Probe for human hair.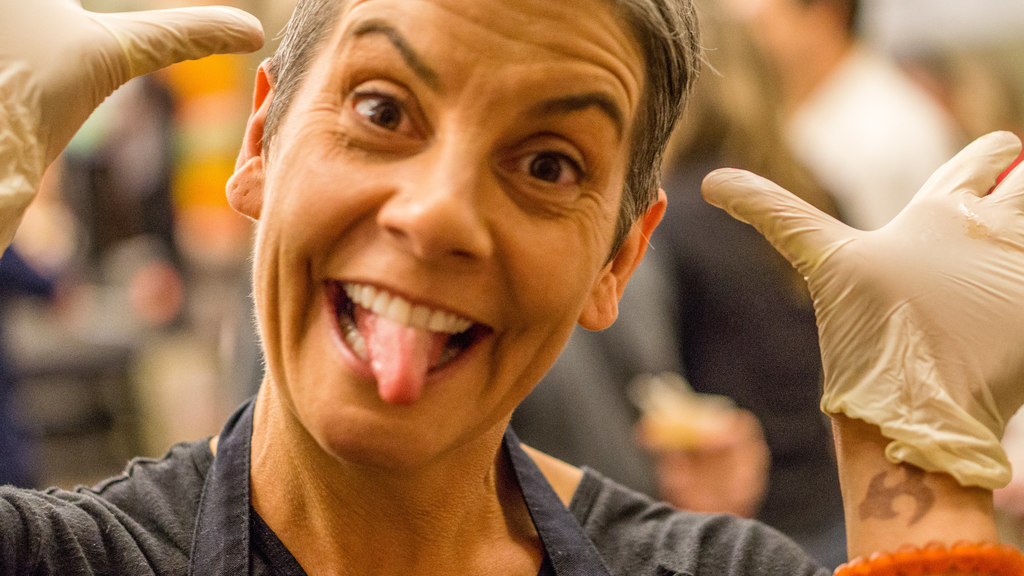
Probe result: [left=193, top=10, right=685, bottom=232].
